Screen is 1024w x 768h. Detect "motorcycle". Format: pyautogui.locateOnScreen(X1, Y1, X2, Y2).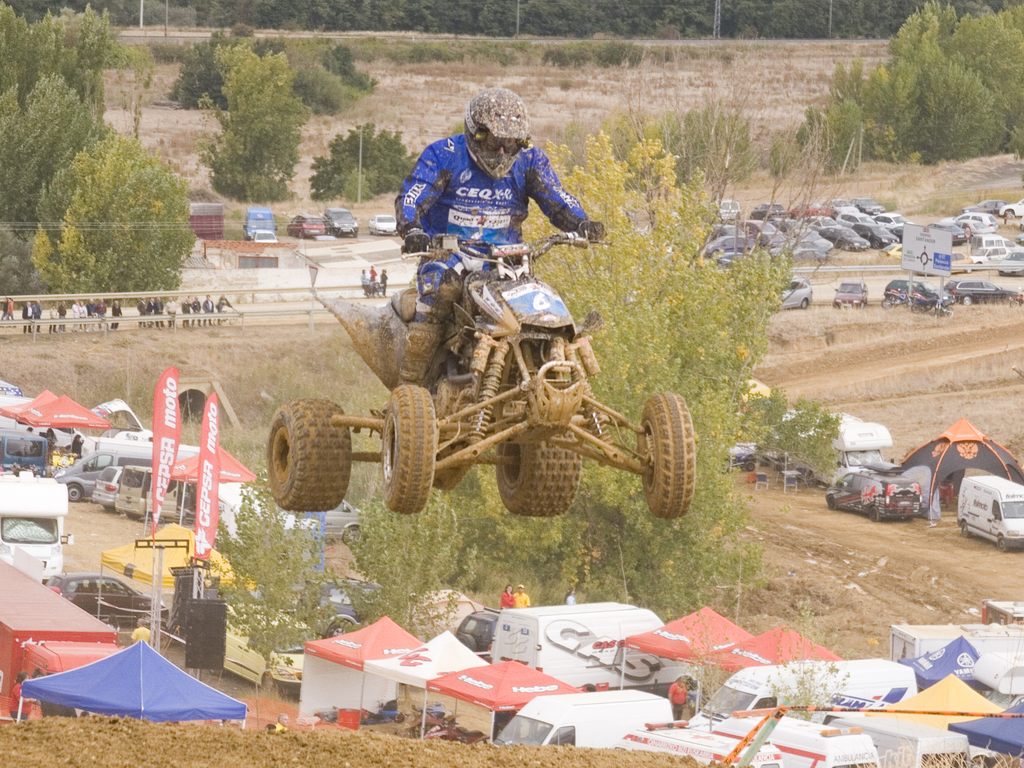
pyautogui.locateOnScreen(264, 232, 696, 513).
